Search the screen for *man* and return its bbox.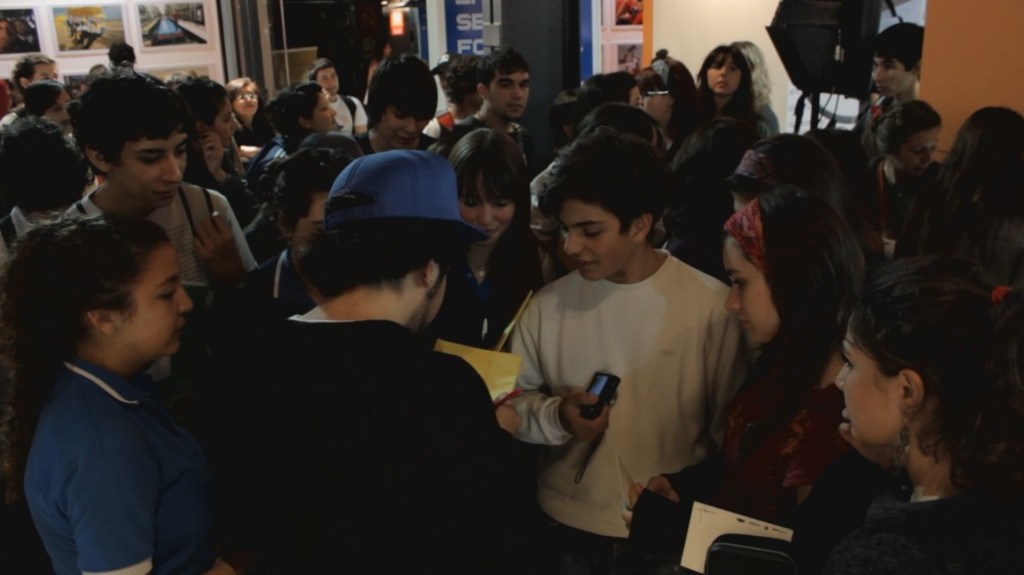
Found: <box>56,70,259,381</box>.
